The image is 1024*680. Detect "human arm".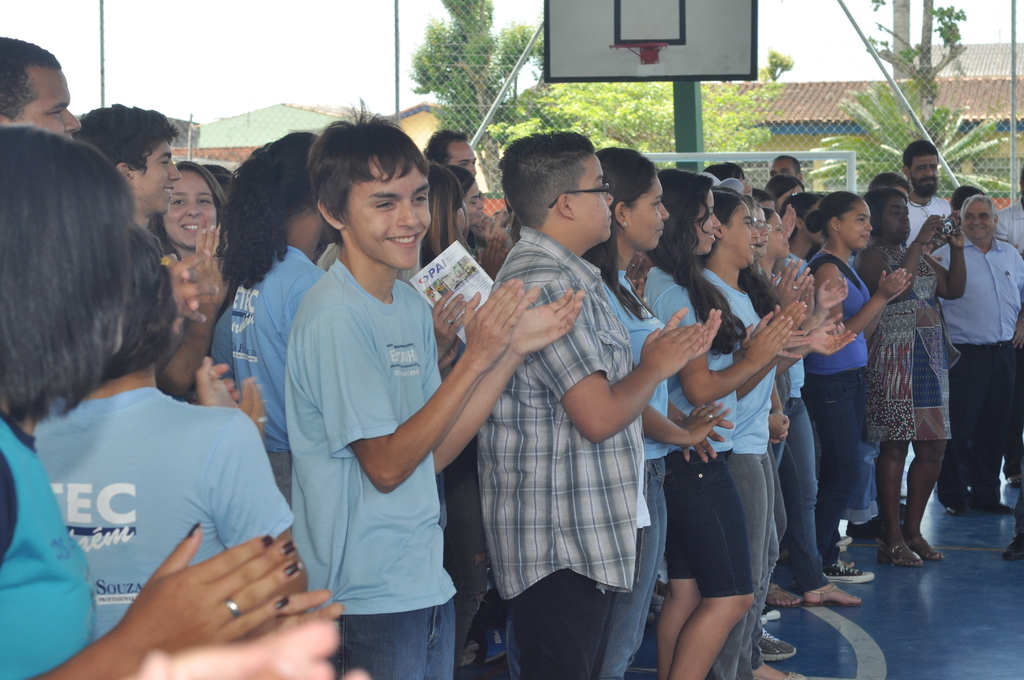
Detection: l=648, t=400, r=727, b=448.
